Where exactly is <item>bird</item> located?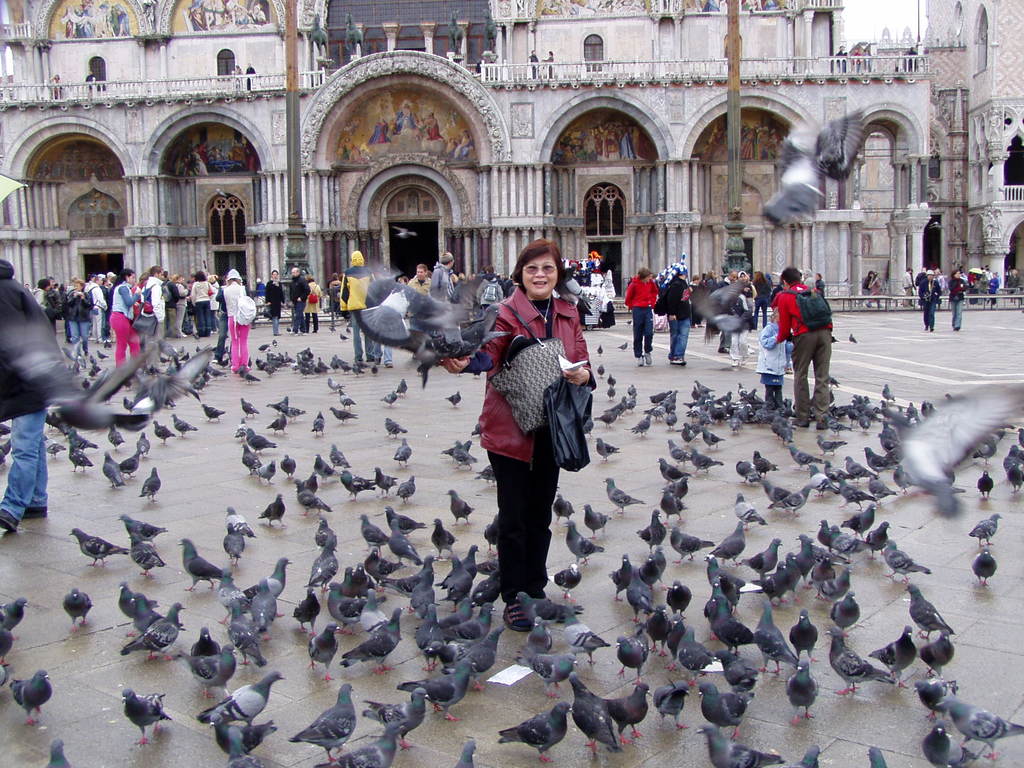
Its bounding box is [x1=428, y1=609, x2=484, y2=657].
